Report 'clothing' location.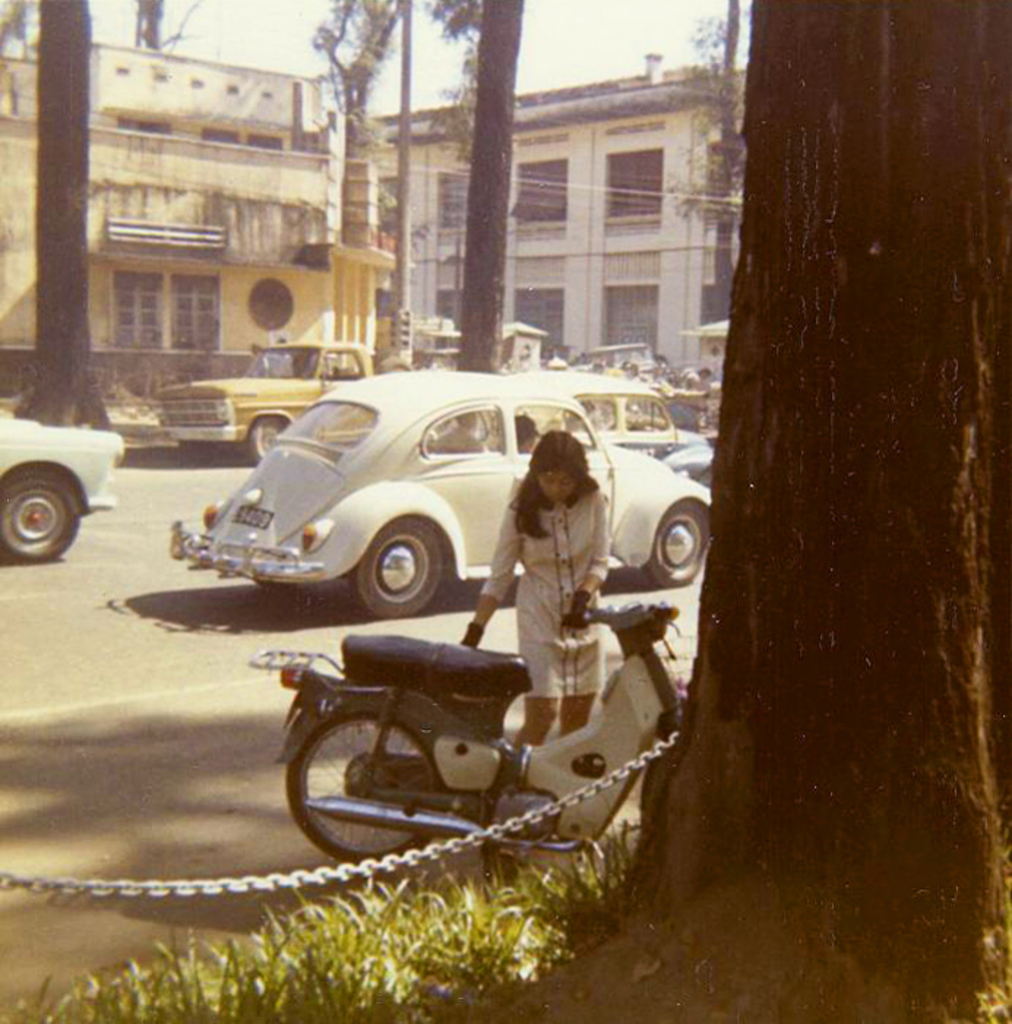
Report: [left=468, top=432, right=645, bottom=730].
